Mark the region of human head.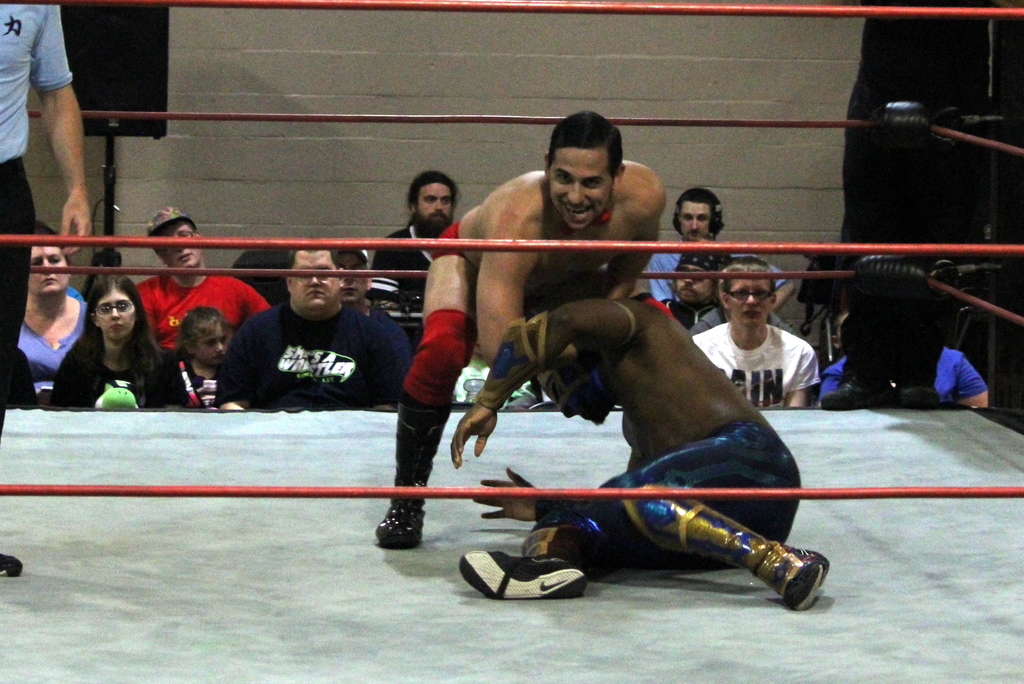
Region: 675/195/723/238.
